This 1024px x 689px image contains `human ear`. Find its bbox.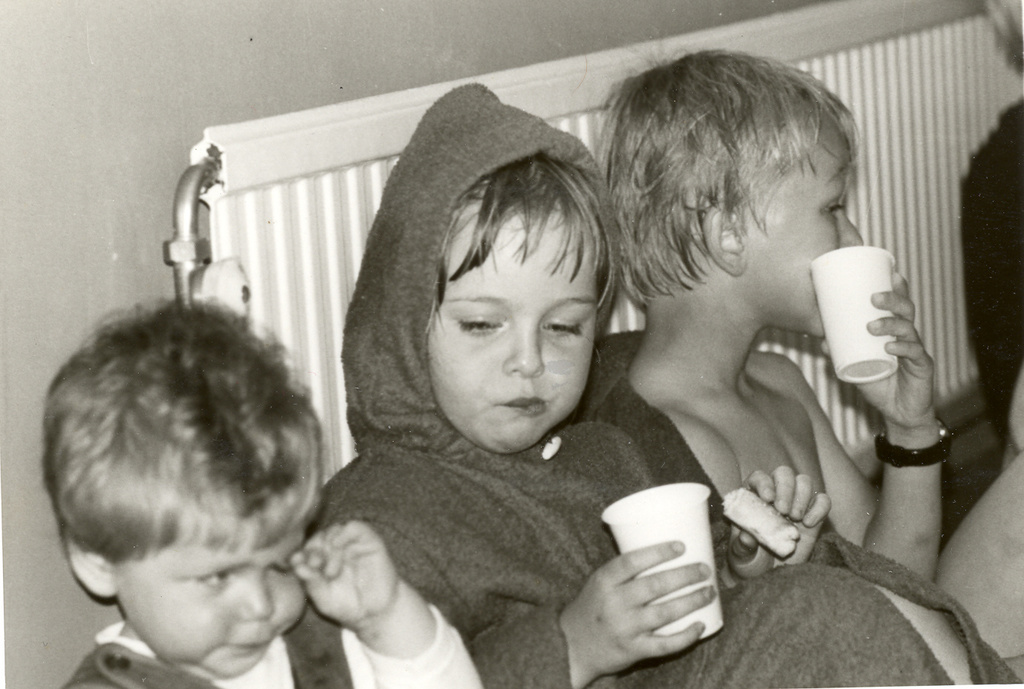
Rect(701, 196, 747, 277).
